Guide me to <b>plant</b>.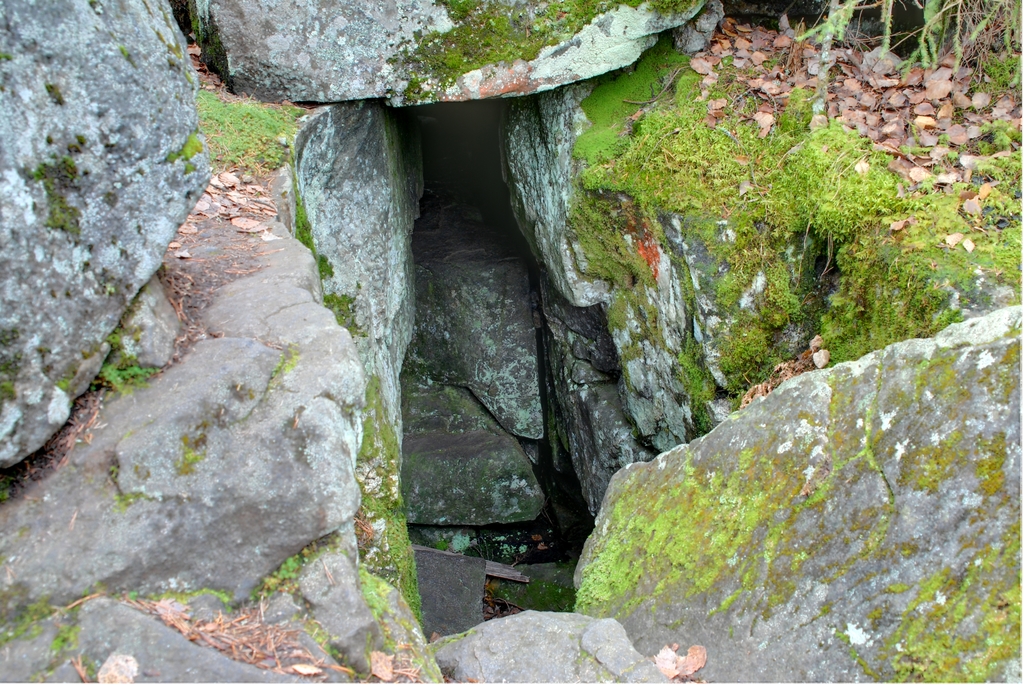
Guidance: rect(292, 175, 339, 281).
